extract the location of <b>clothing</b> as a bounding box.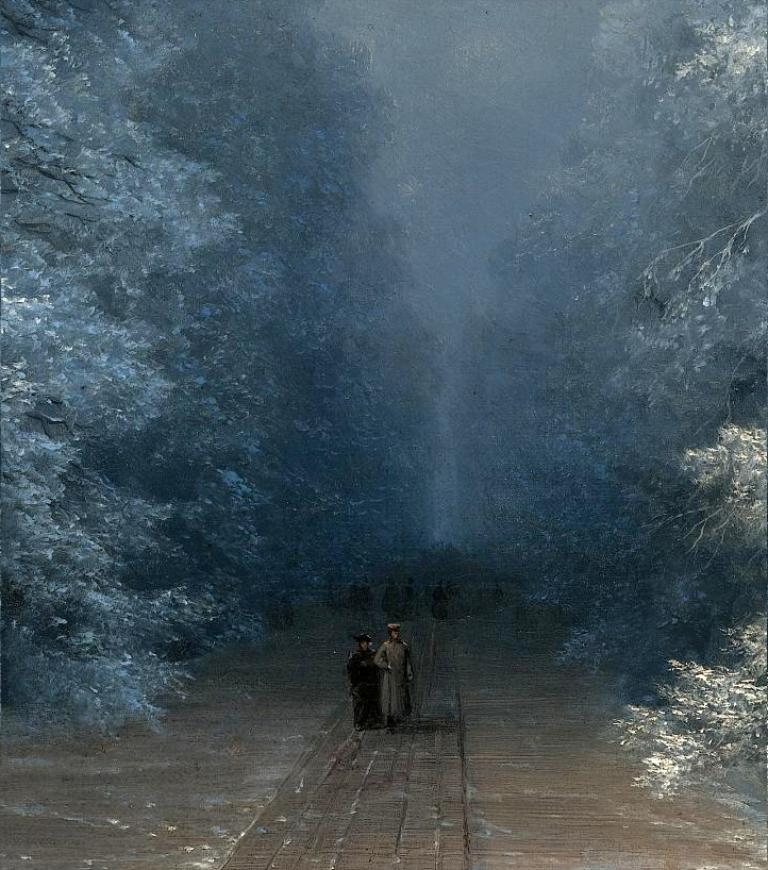
[369,639,413,720].
